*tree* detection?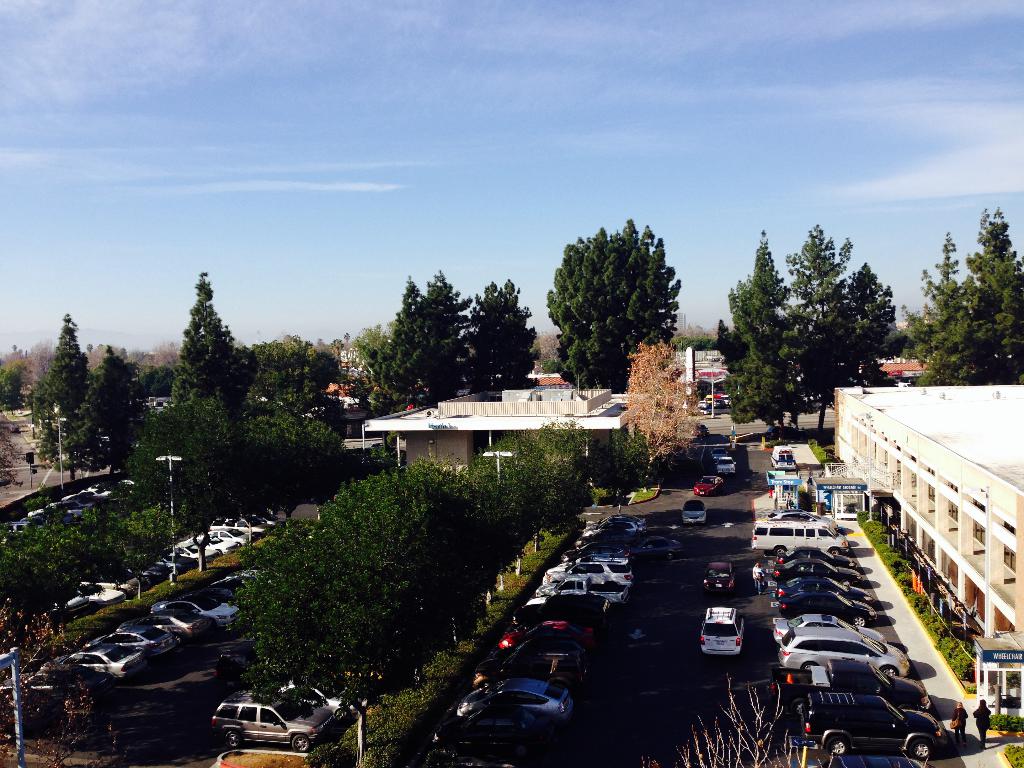
<box>542,207,691,401</box>
